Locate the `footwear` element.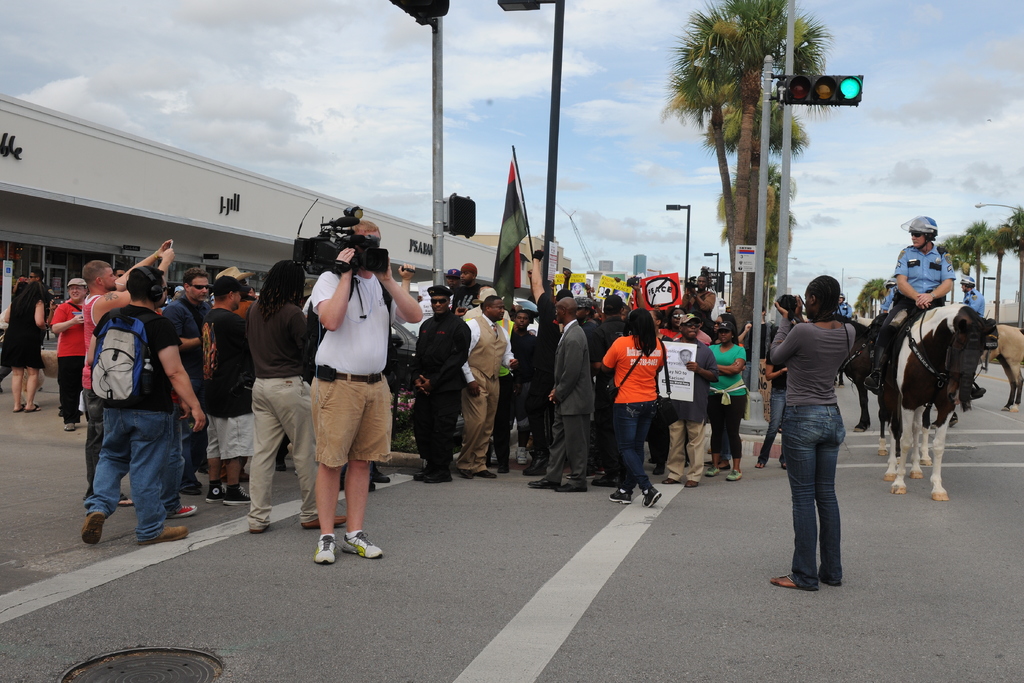
Element bbox: x1=771, y1=574, x2=820, y2=590.
